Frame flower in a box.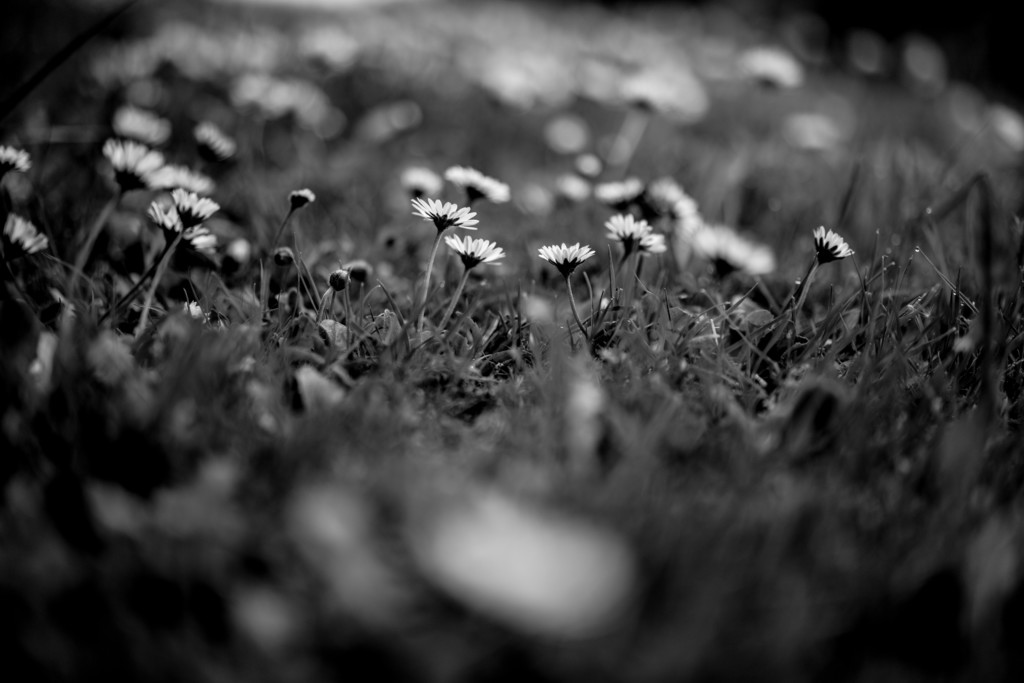
BBox(105, 139, 178, 193).
